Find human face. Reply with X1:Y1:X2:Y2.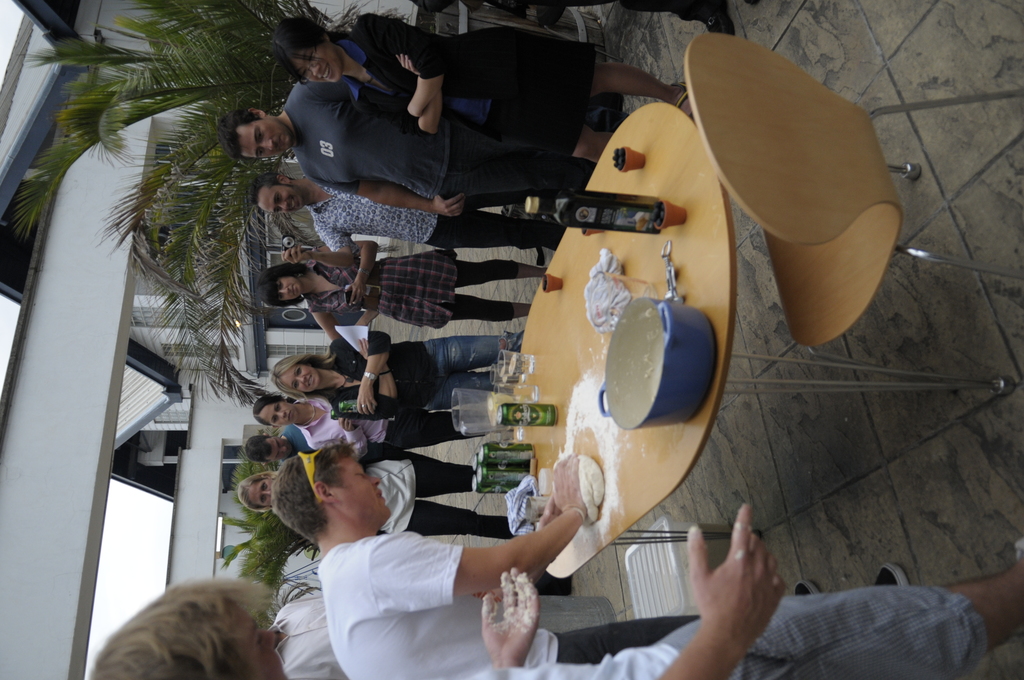
268:189:303:213.
